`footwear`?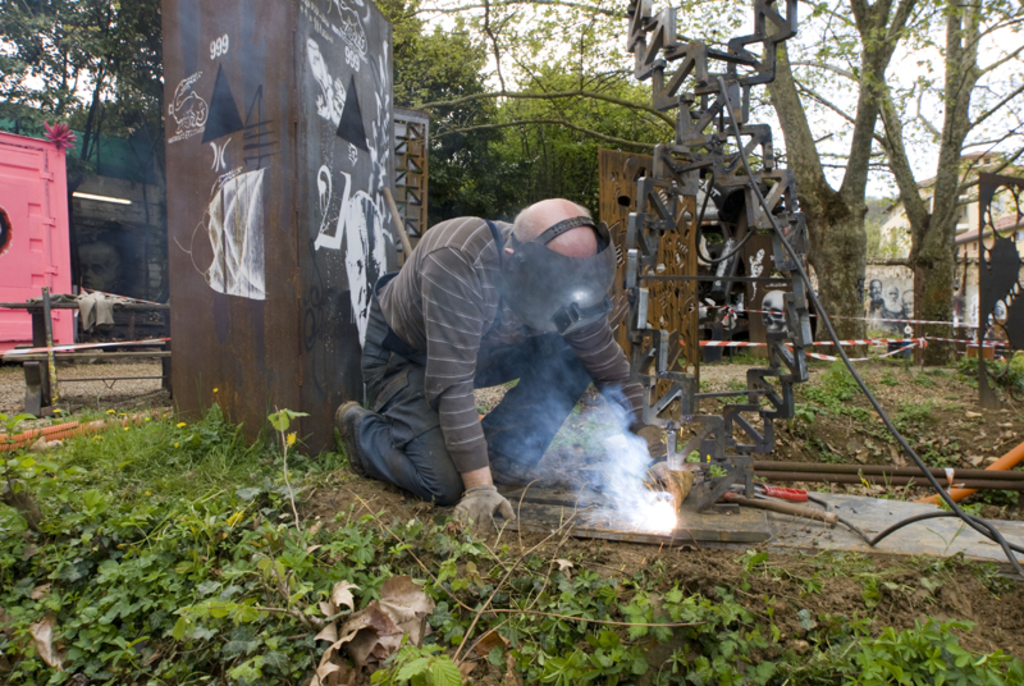
pyautogui.locateOnScreen(334, 397, 385, 476)
